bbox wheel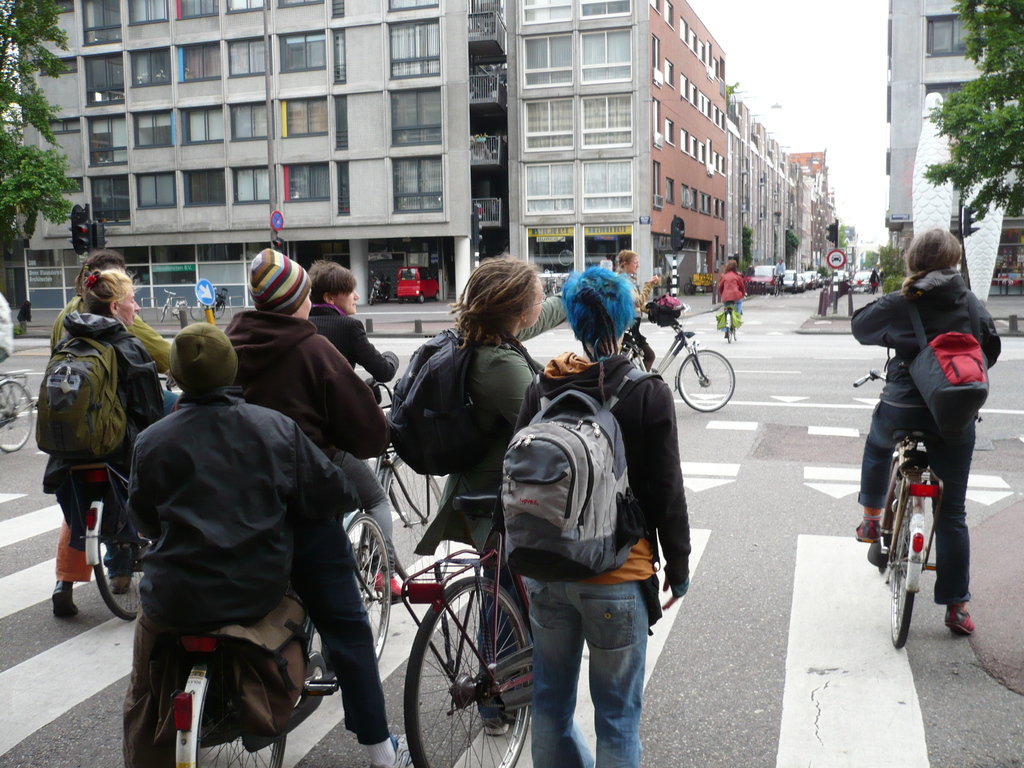
bbox(385, 458, 452, 591)
